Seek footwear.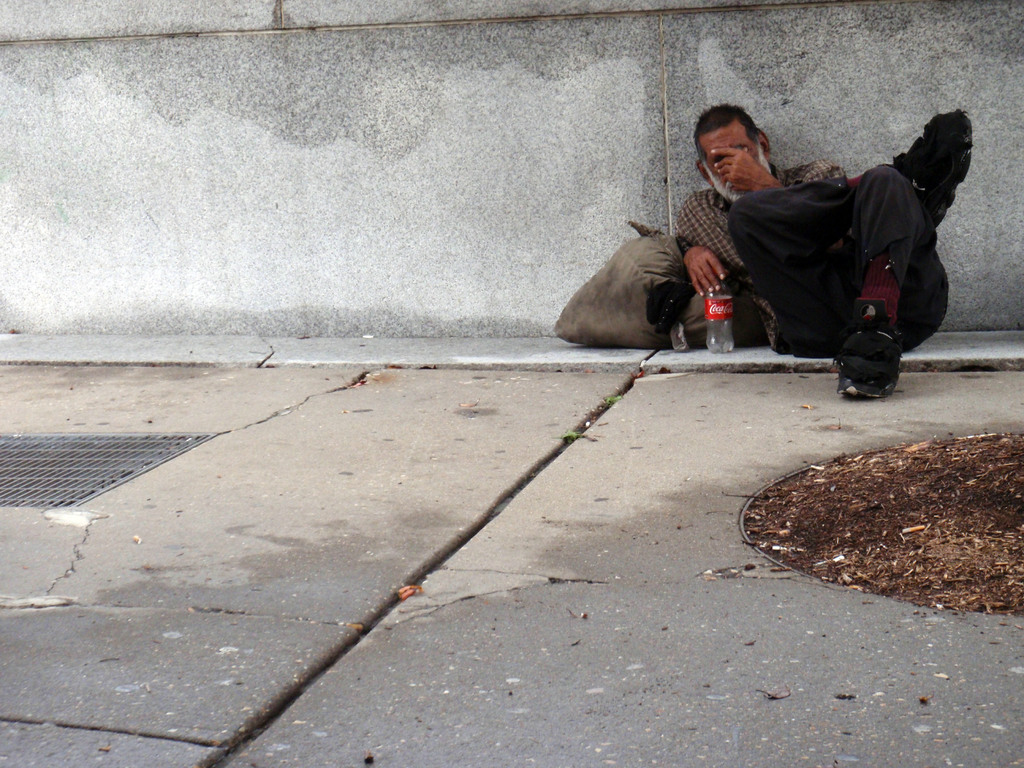
left=826, top=297, right=916, bottom=401.
